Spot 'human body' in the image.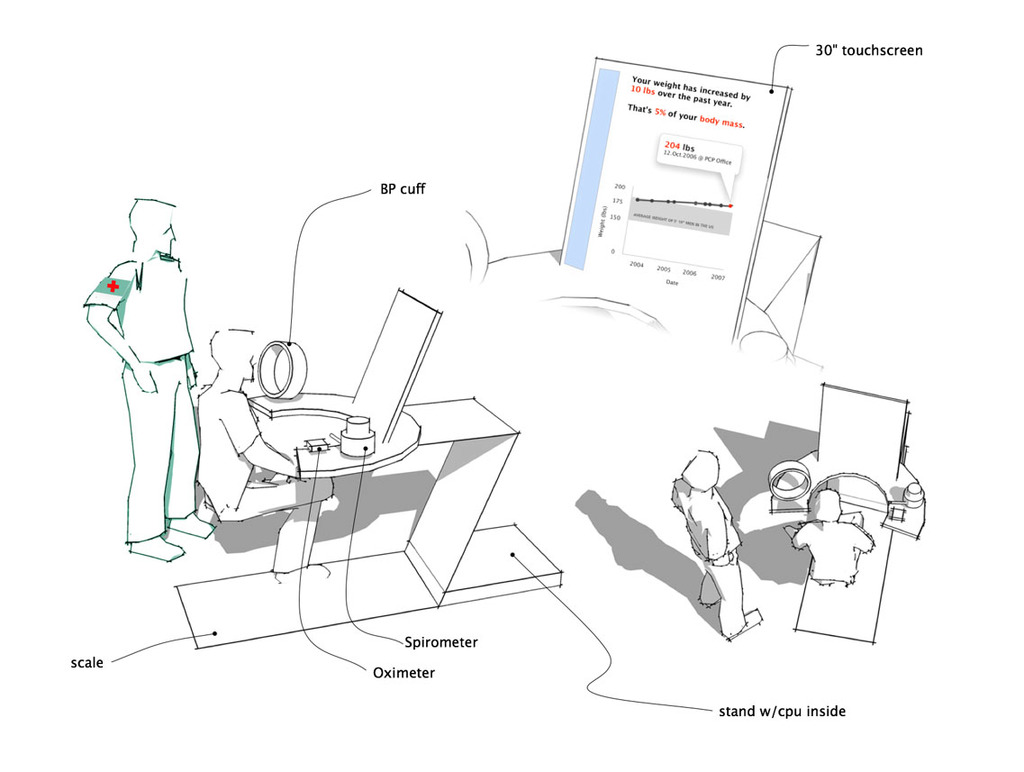
'human body' found at 782,509,871,586.
